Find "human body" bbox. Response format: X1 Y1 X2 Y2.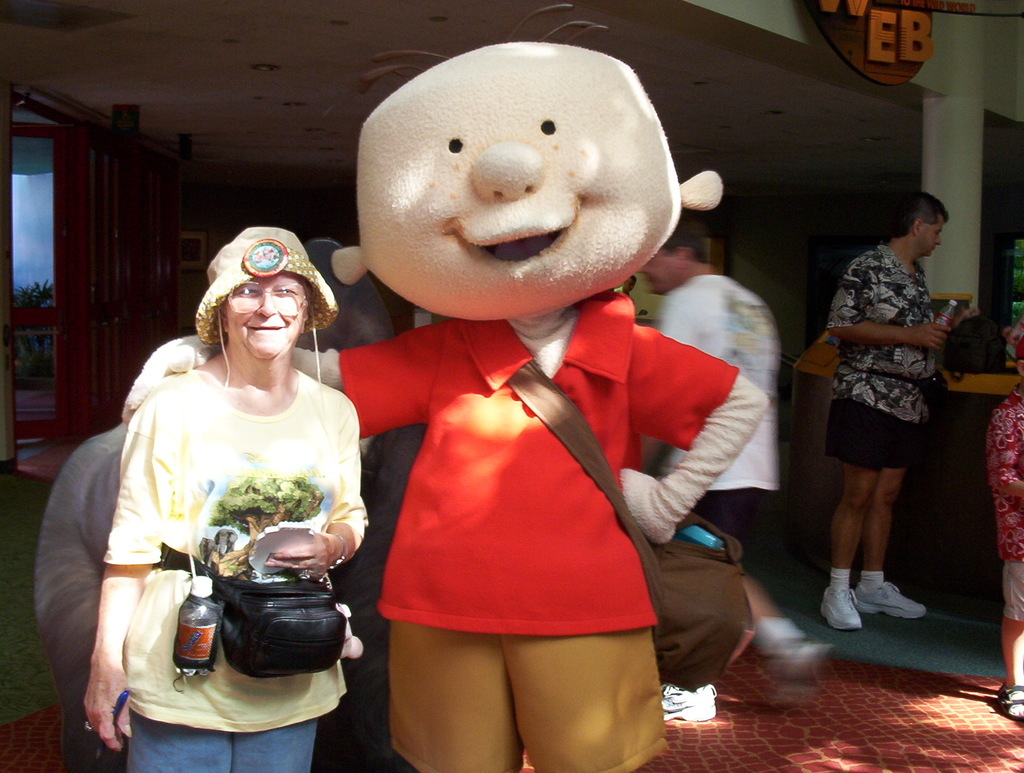
791 184 993 645.
